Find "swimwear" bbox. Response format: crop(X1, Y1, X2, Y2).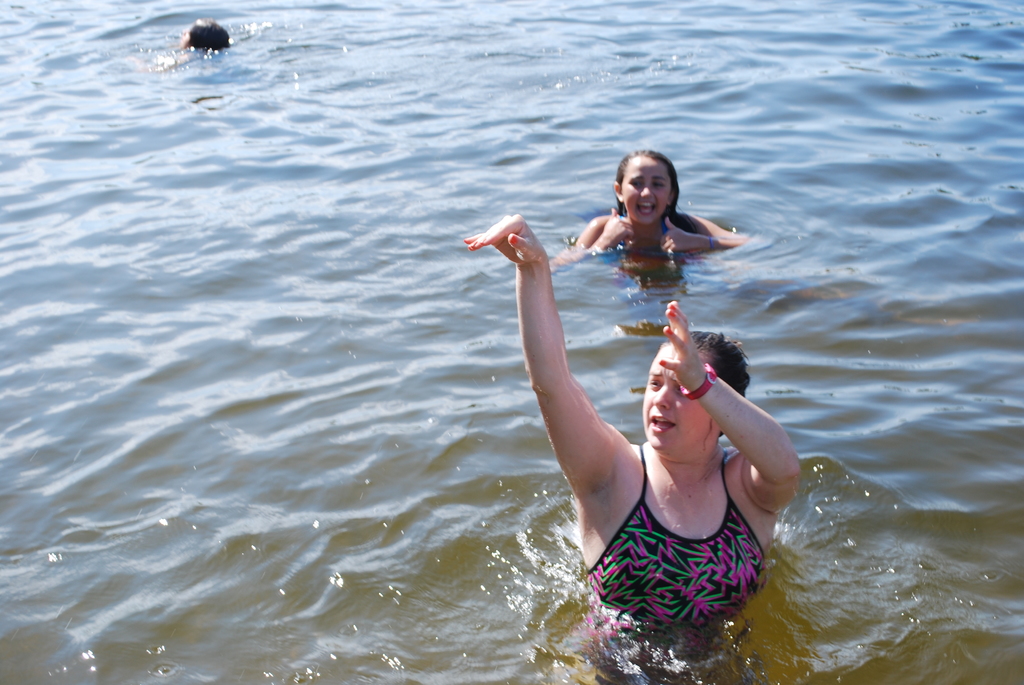
crop(587, 446, 767, 684).
